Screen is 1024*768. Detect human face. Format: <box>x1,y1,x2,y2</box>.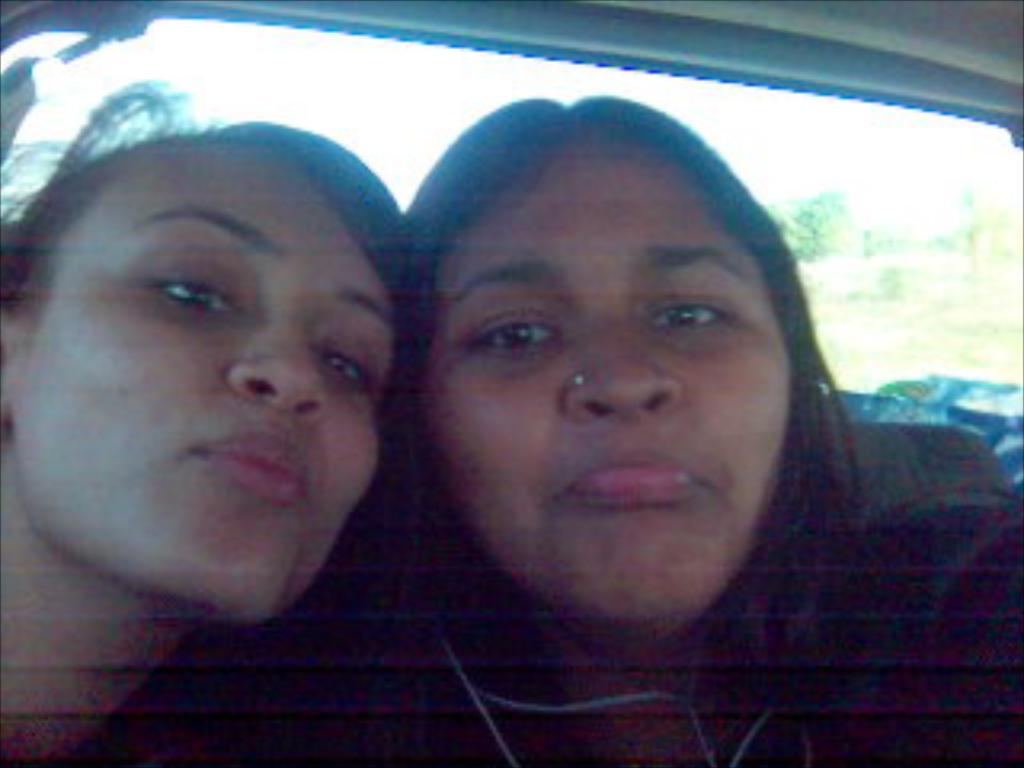
<box>19,154,397,627</box>.
